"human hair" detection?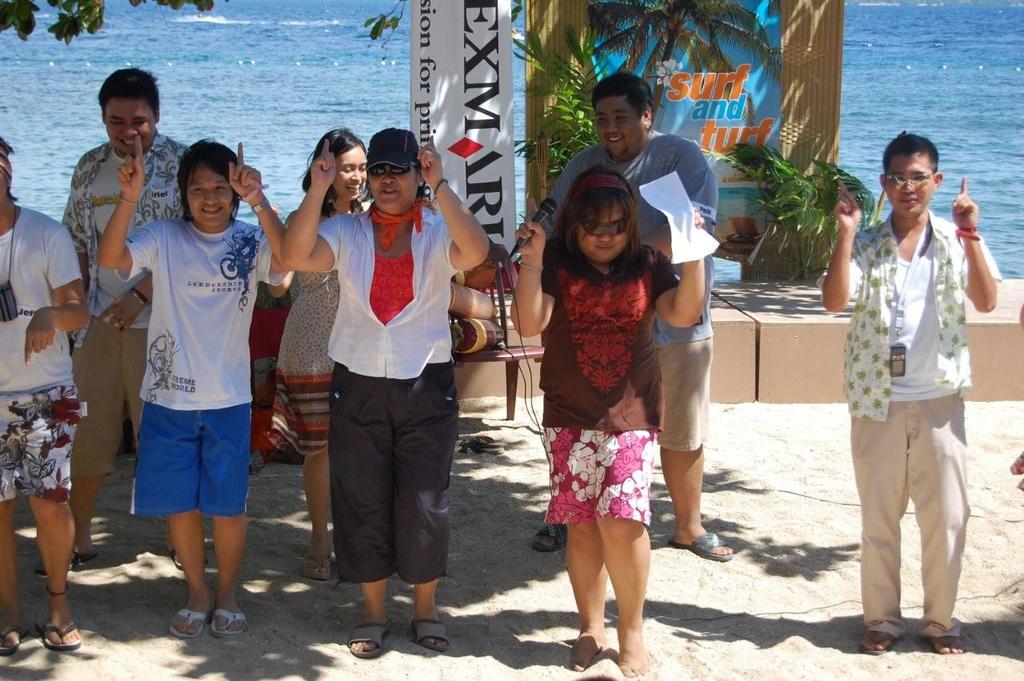
bbox(362, 170, 426, 205)
